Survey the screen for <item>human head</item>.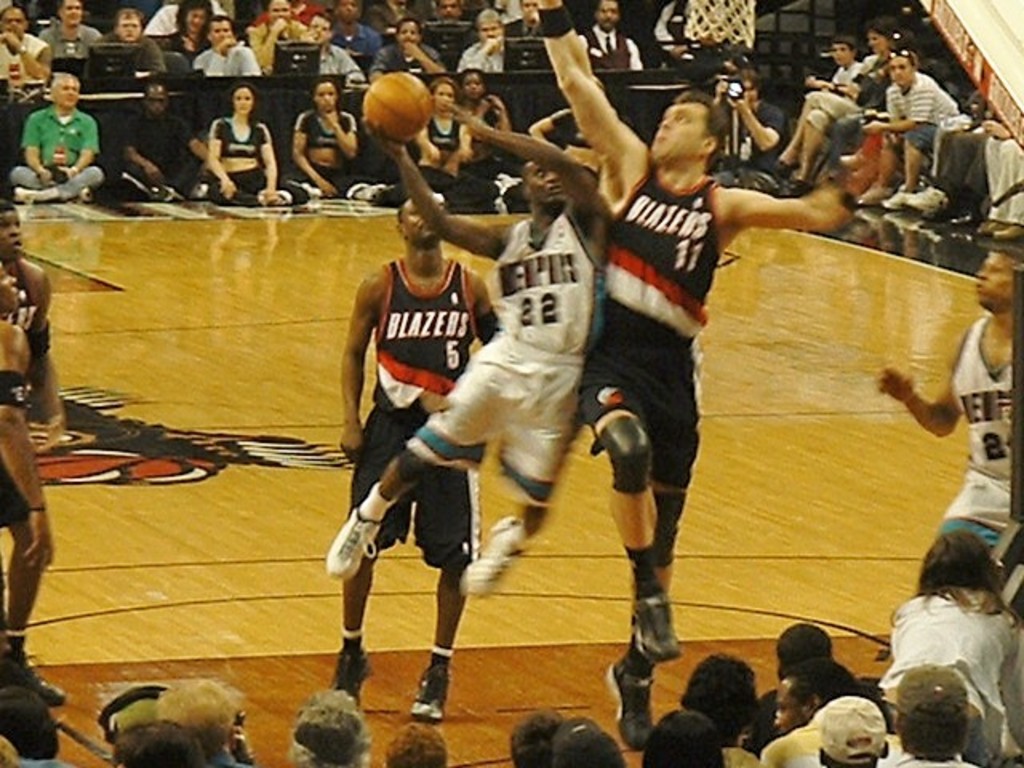
Survey found: bbox=(0, 686, 66, 760).
